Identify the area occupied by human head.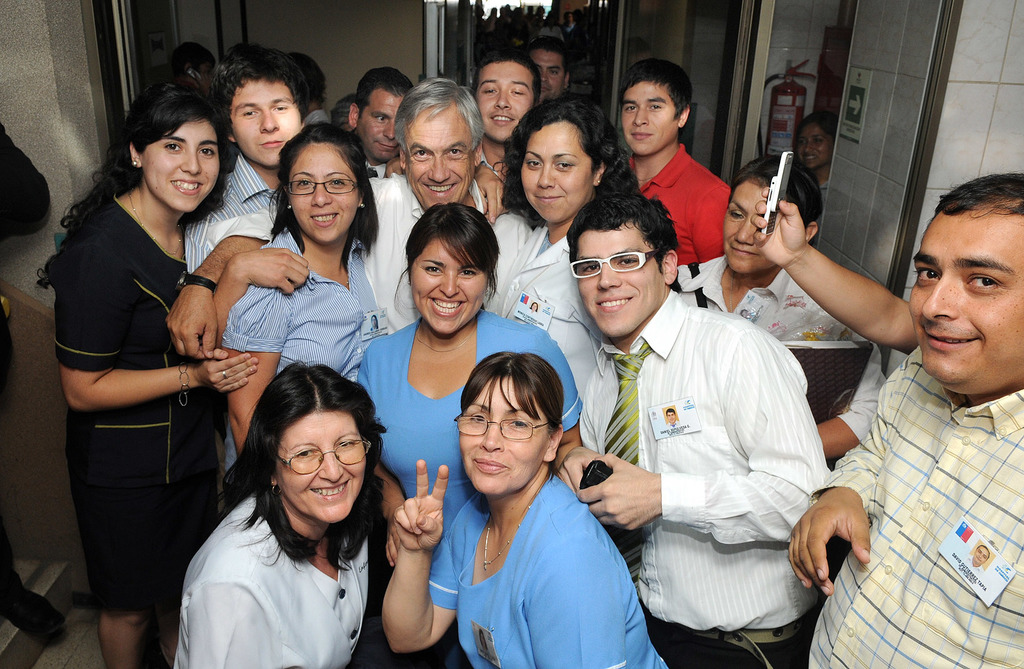
Area: detection(455, 350, 568, 496).
